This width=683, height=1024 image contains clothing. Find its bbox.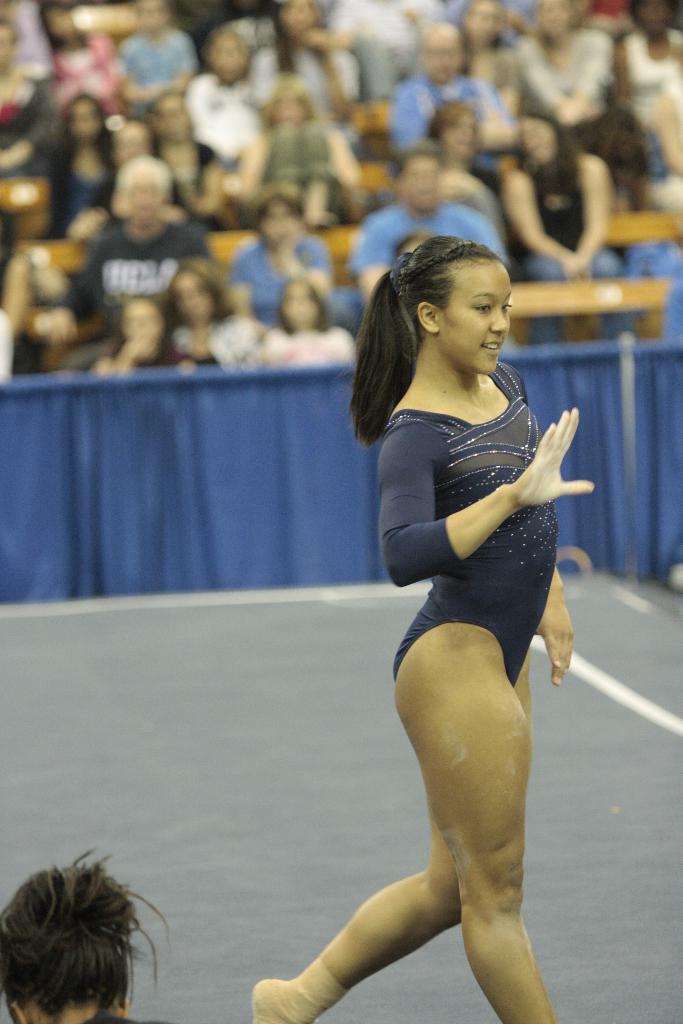
crop(64, 212, 218, 342).
